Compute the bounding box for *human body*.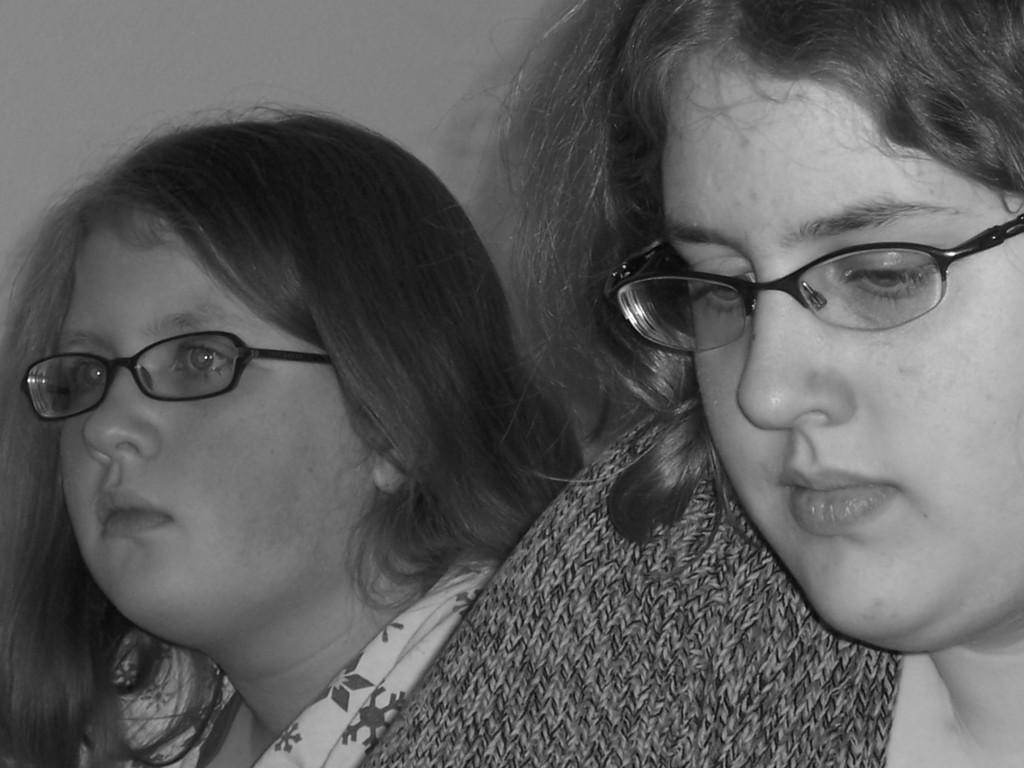
detection(0, 108, 595, 767).
